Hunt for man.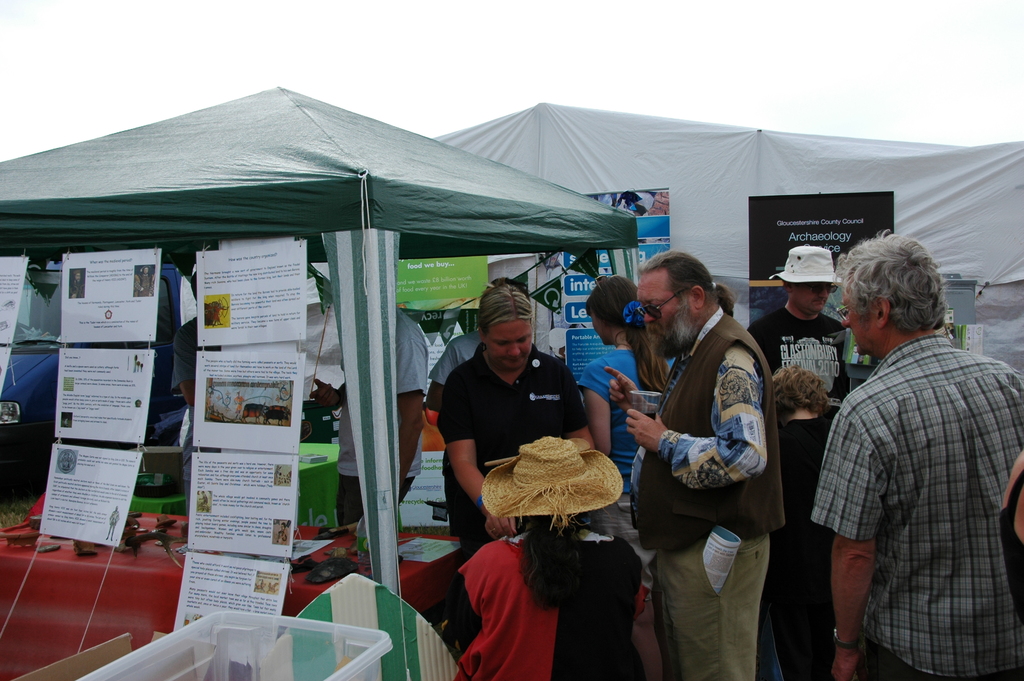
Hunted down at <box>424,327,483,406</box>.
